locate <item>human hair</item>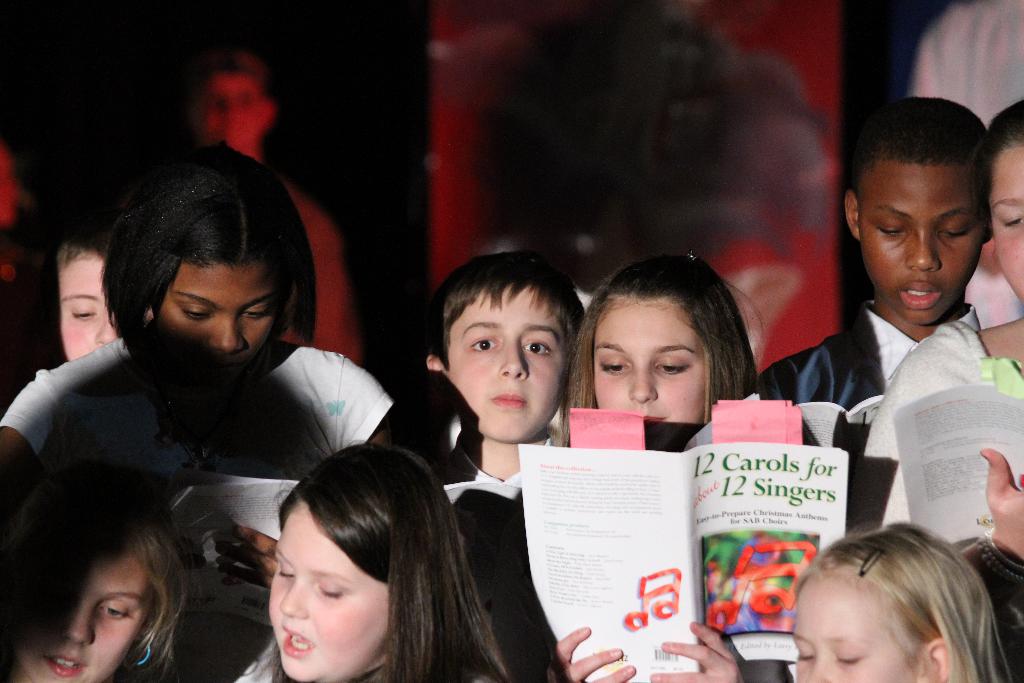
[x1=39, y1=217, x2=105, y2=278]
